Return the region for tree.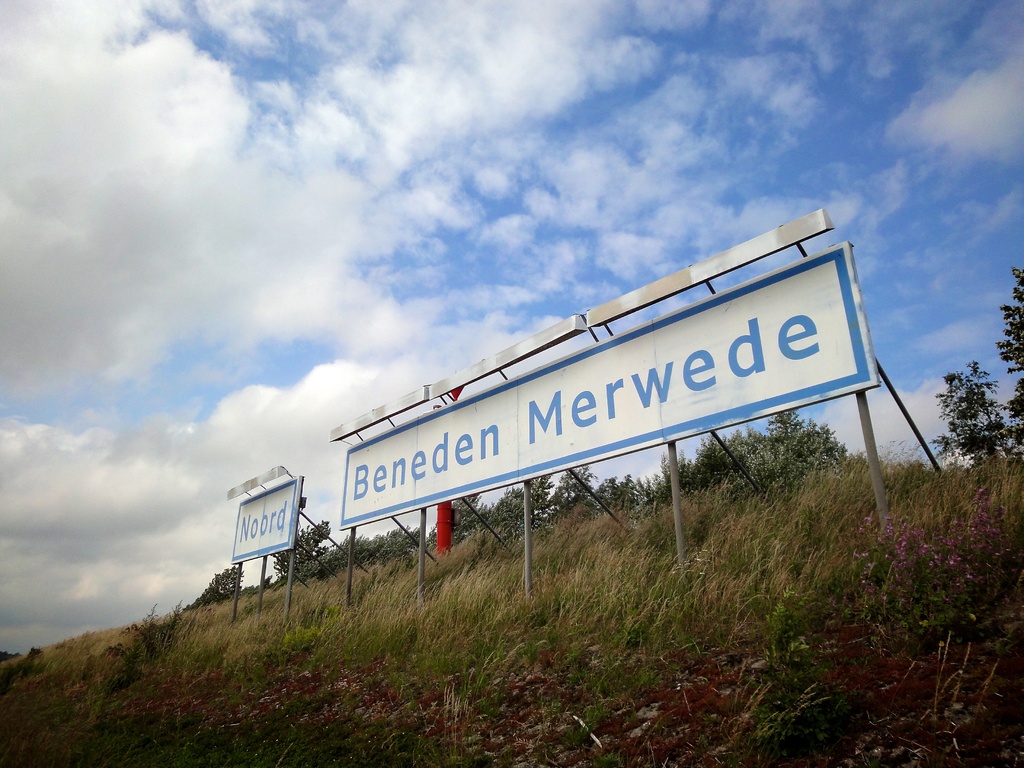
(left=942, top=359, right=1016, bottom=472).
